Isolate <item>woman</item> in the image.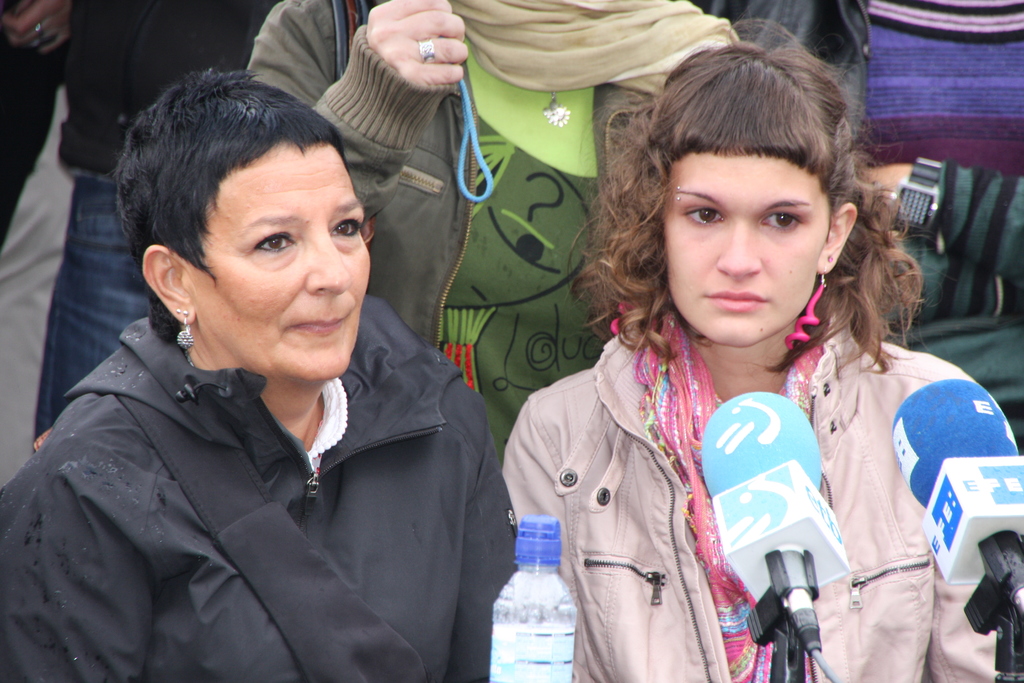
Isolated region: bbox=[235, 0, 746, 438].
